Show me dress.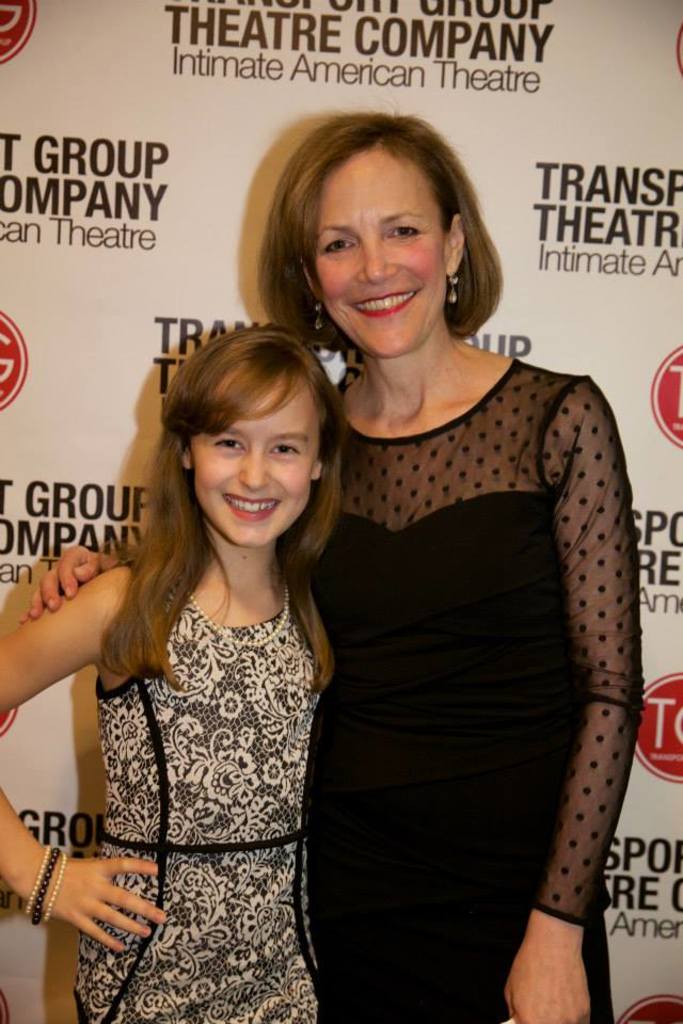
dress is here: <bbox>78, 590, 318, 1023</bbox>.
